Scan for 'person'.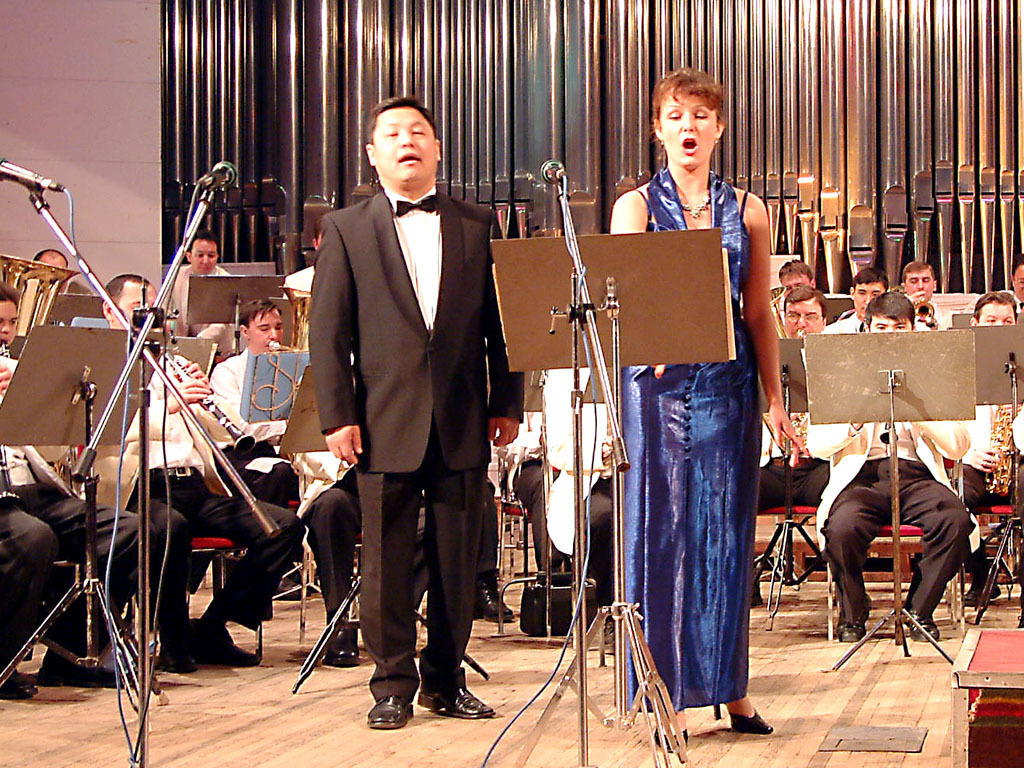
Scan result: [100,262,307,680].
